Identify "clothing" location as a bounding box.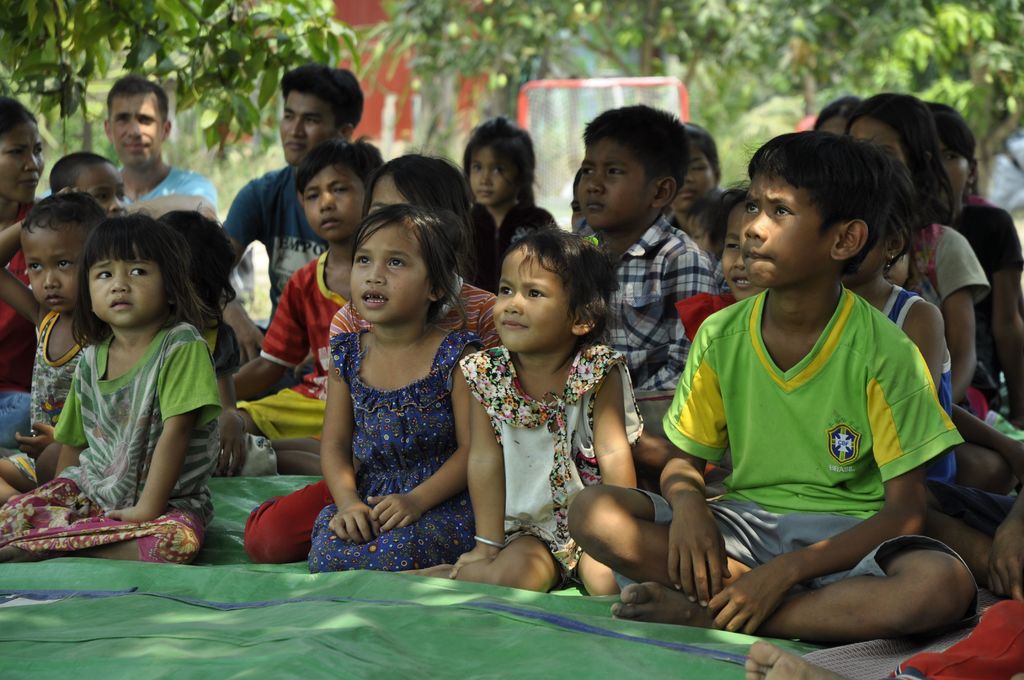
[x1=452, y1=348, x2=646, y2=585].
